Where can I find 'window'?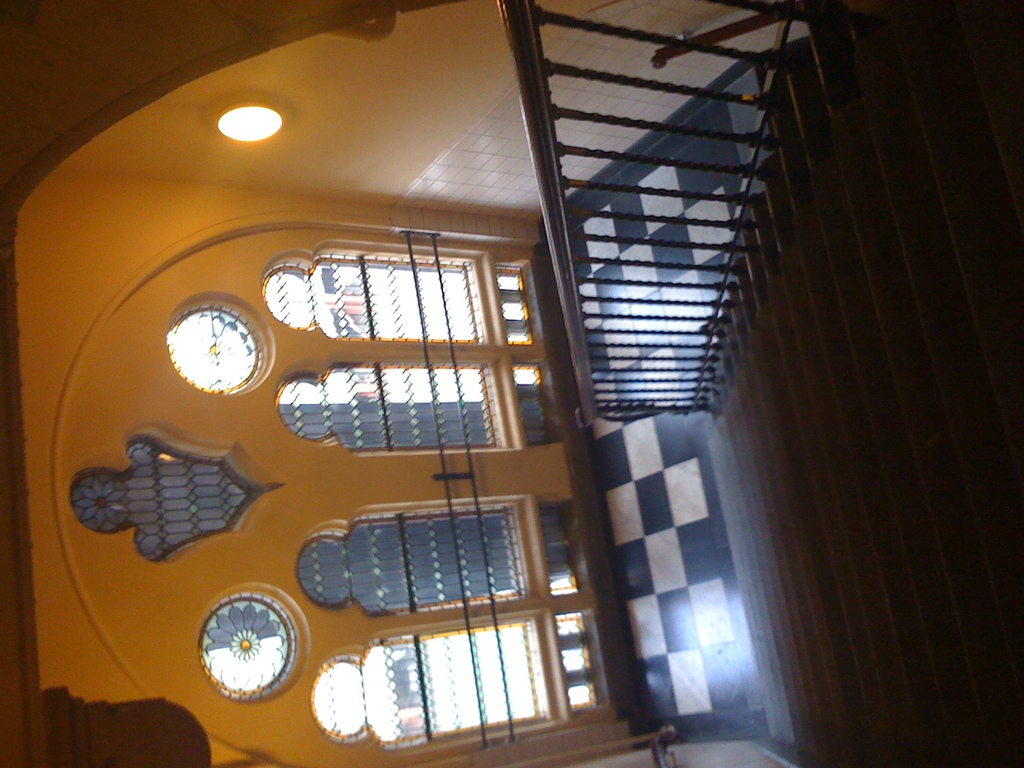
You can find it at bbox(313, 625, 551, 720).
